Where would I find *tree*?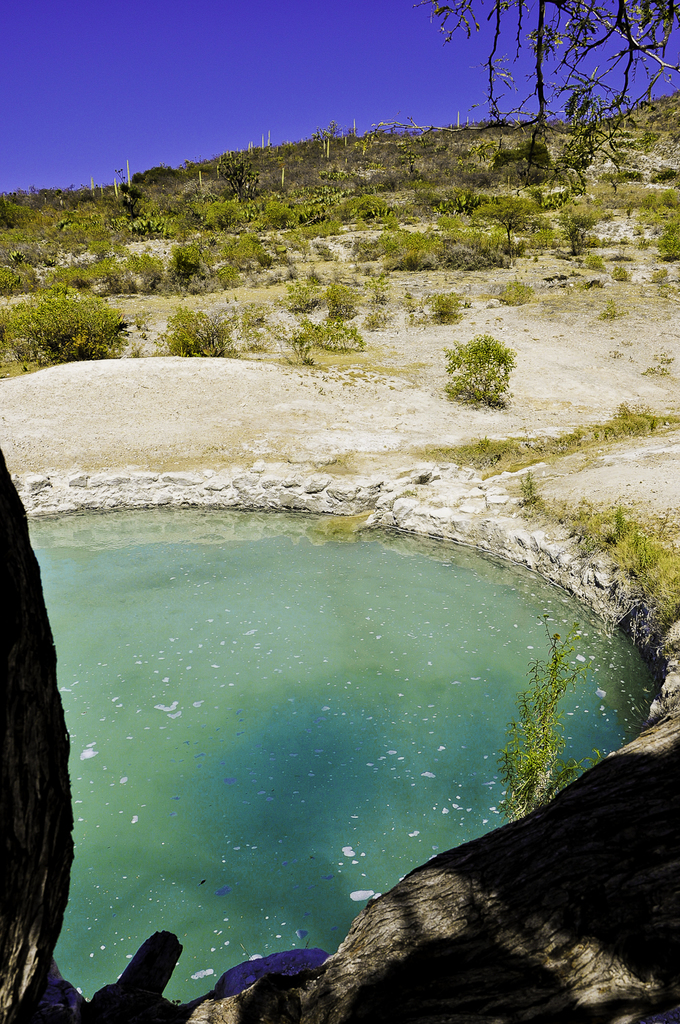
At 544:197:610:262.
